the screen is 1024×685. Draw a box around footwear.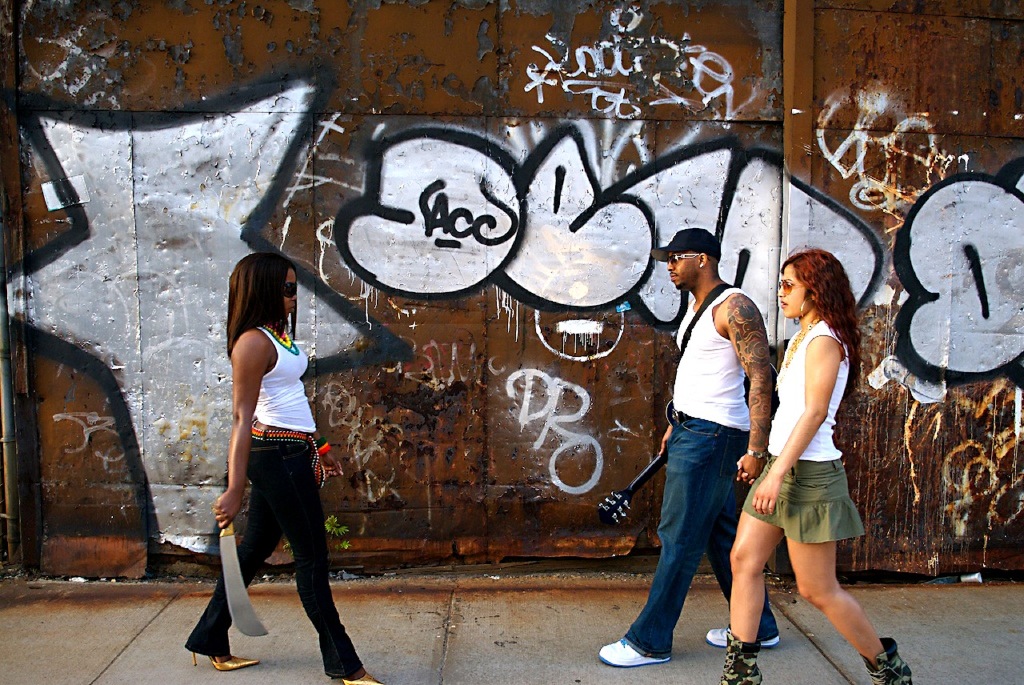
crop(722, 627, 762, 684).
